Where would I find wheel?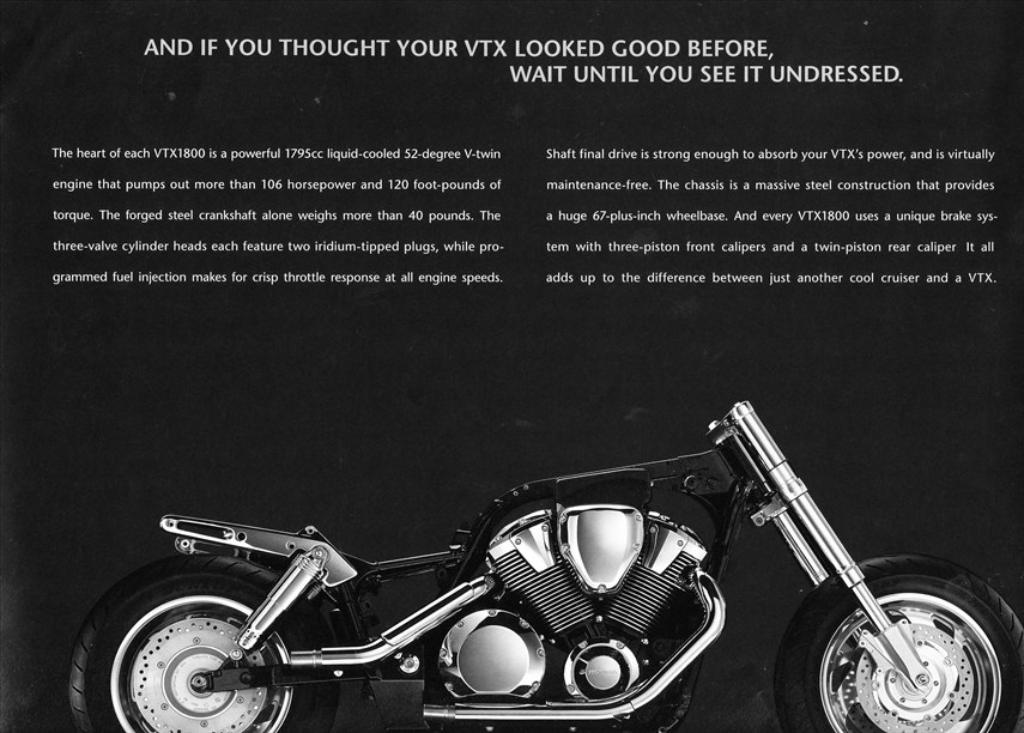
At [left=61, top=551, right=343, bottom=732].
